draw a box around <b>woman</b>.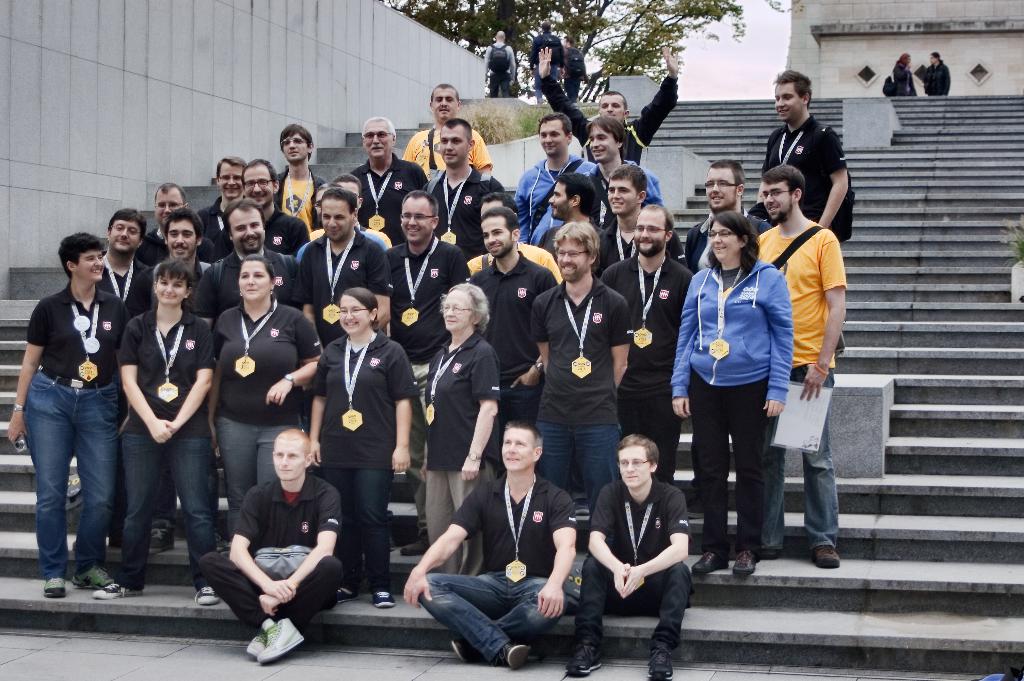
97 259 220 602.
